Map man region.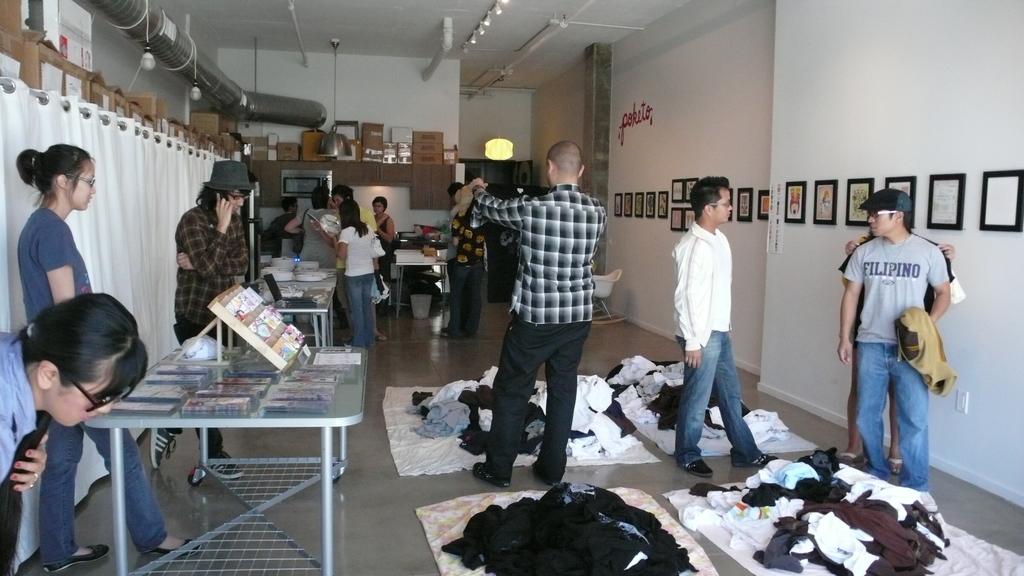
Mapped to bbox=[147, 157, 253, 481].
